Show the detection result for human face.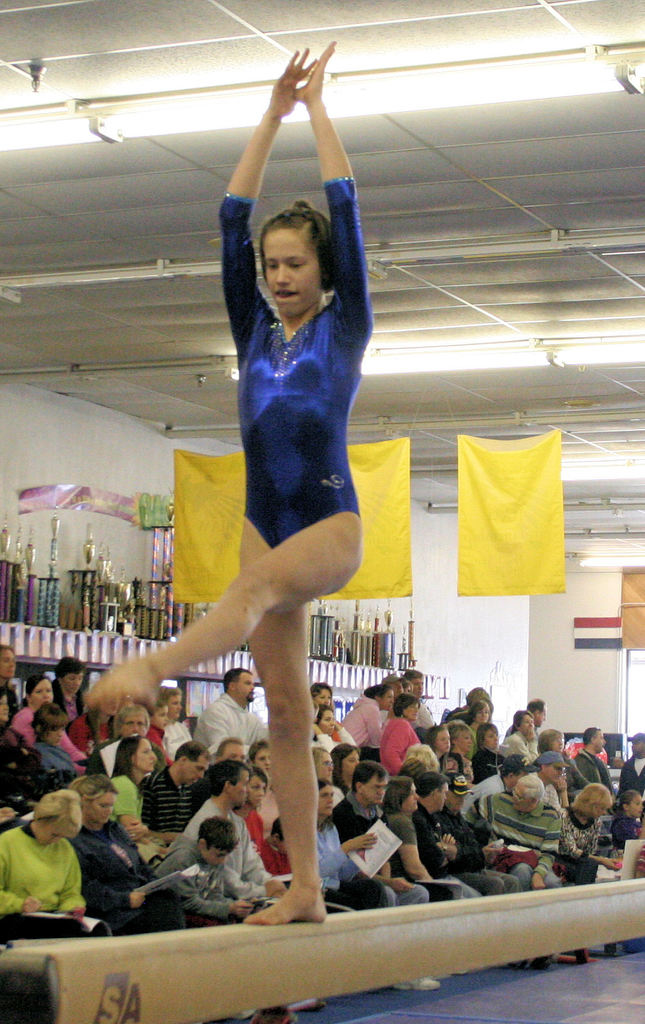
201:844:225:865.
